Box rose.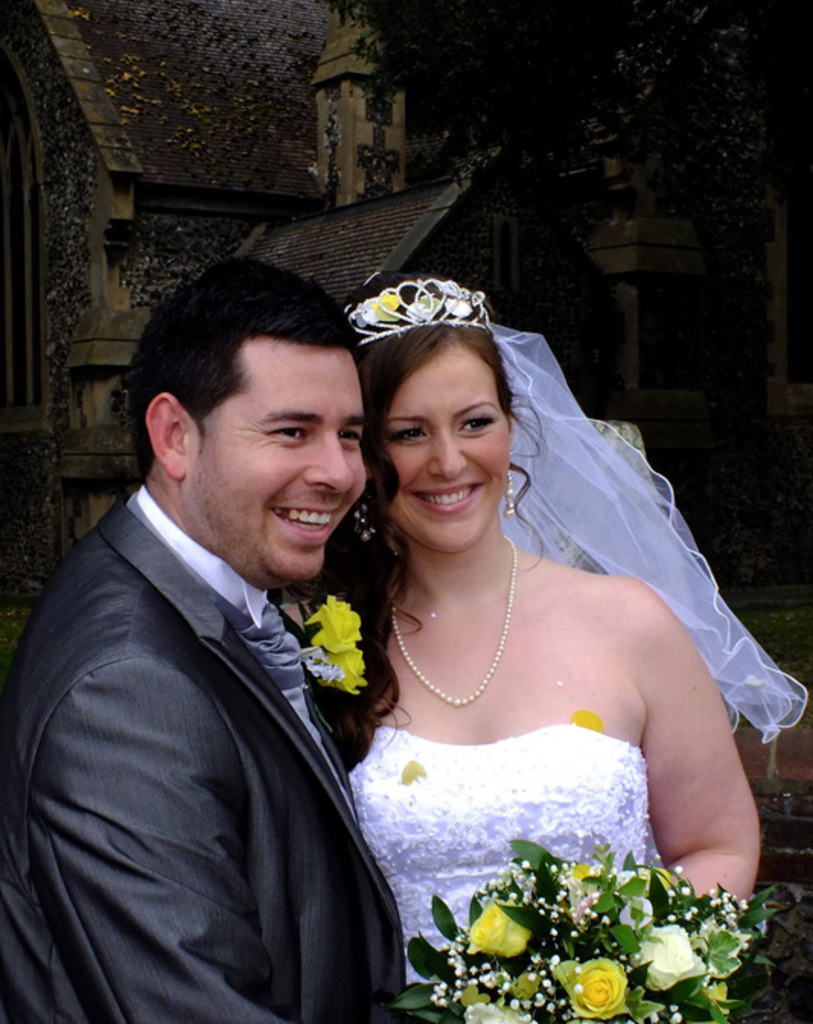
[463, 1006, 525, 1022].
